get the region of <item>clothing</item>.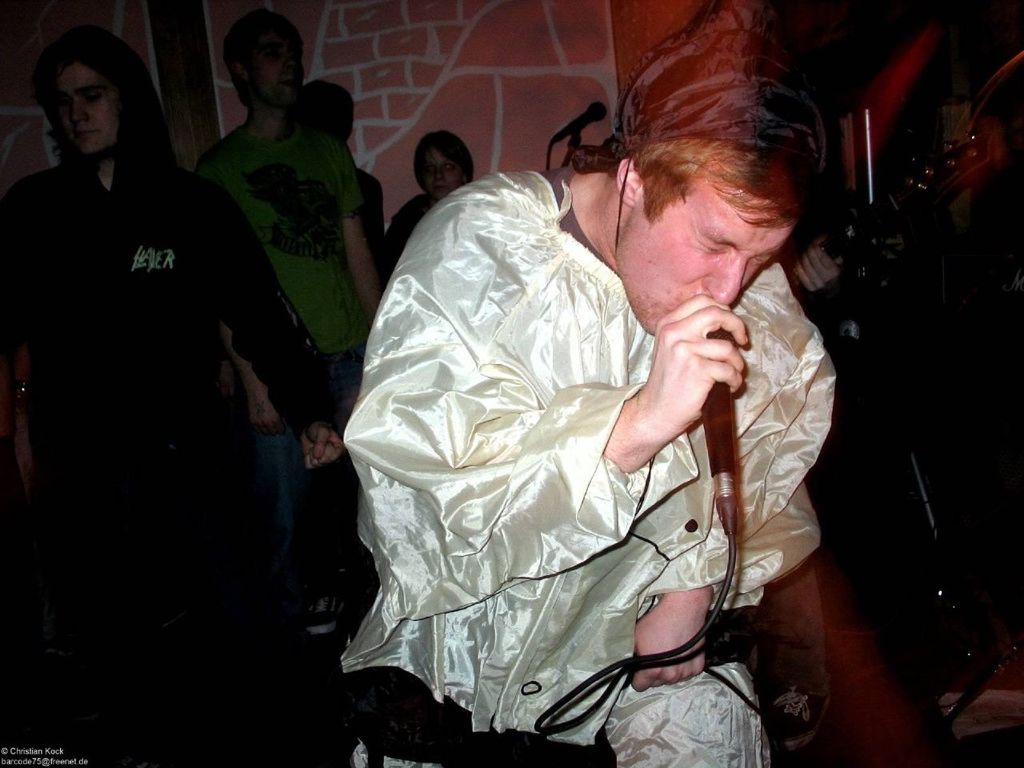
(left=382, top=190, right=438, bottom=286).
